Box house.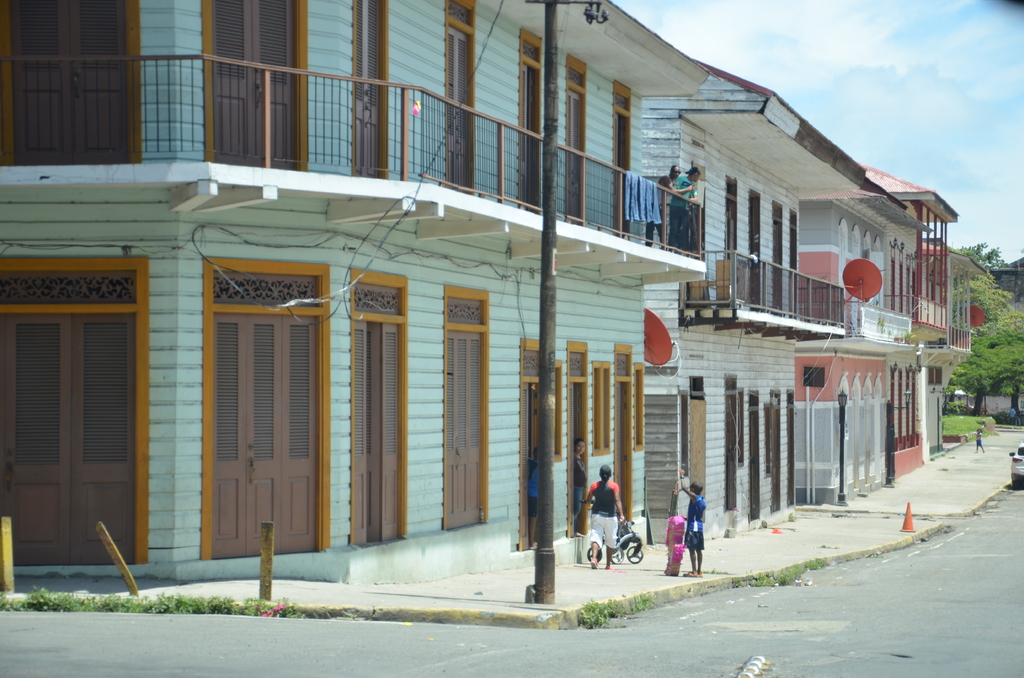
region(637, 57, 884, 546).
